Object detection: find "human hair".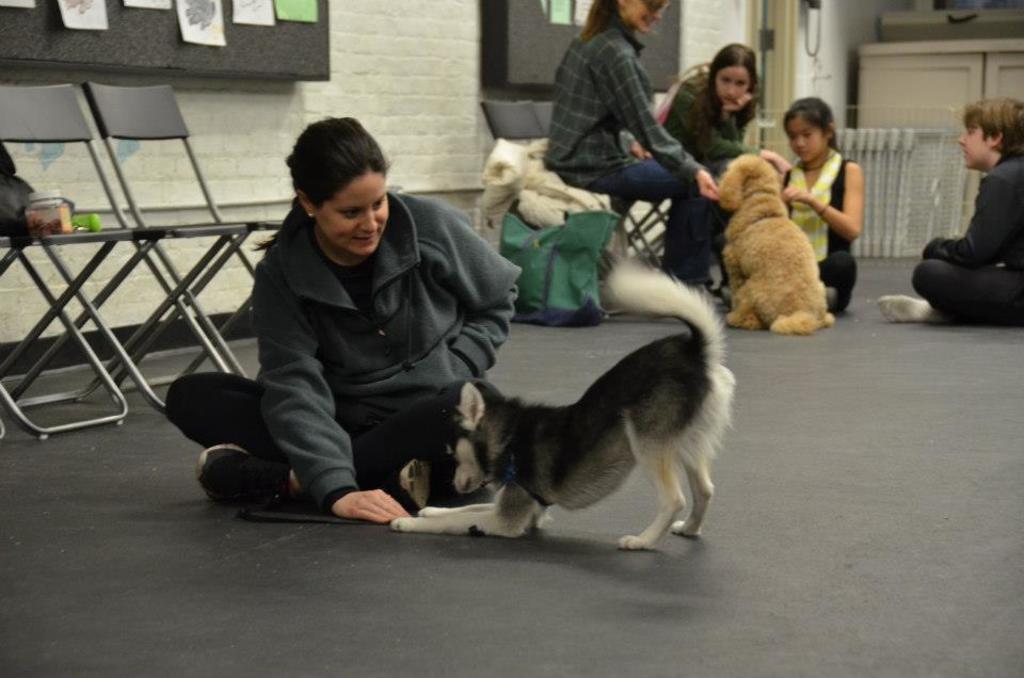
<bbox>272, 115, 395, 252</bbox>.
